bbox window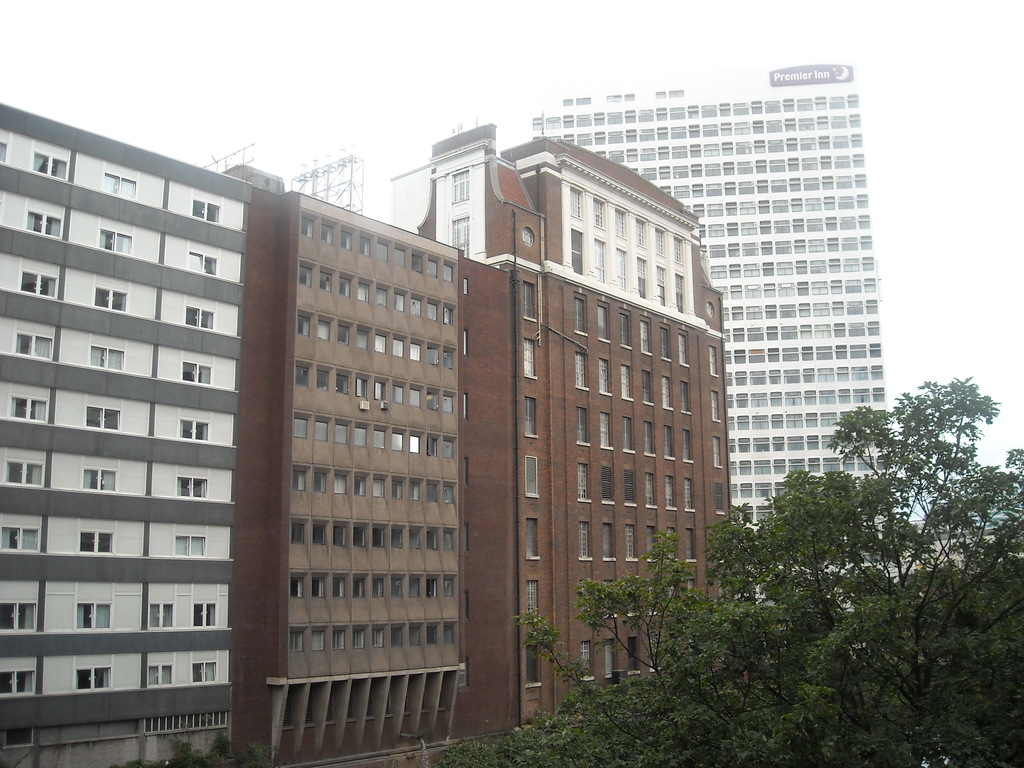
locate(817, 98, 824, 111)
